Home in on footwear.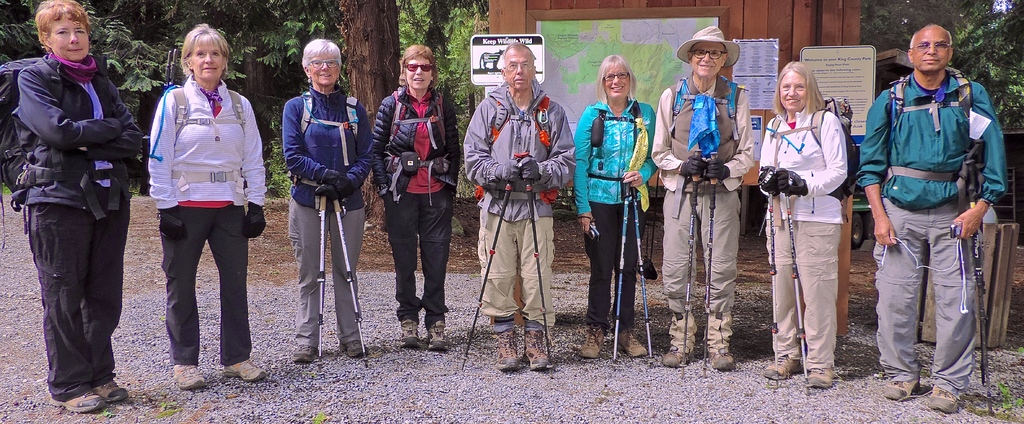
Homed in at bbox=(619, 327, 650, 359).
